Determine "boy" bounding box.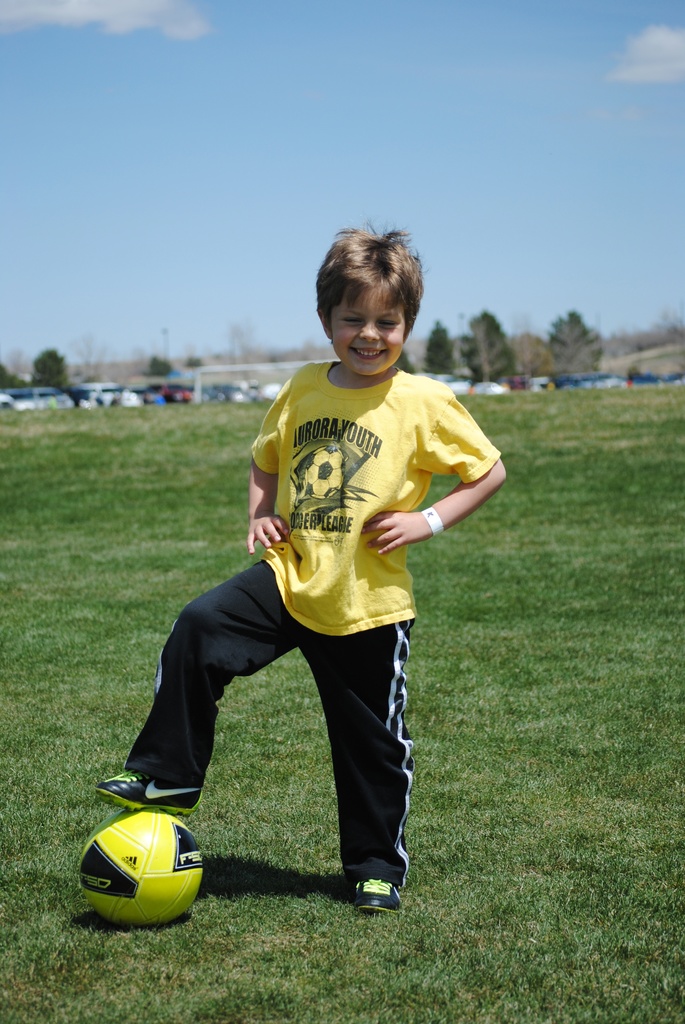
Determined: locate(96, 253, 480, 911).
